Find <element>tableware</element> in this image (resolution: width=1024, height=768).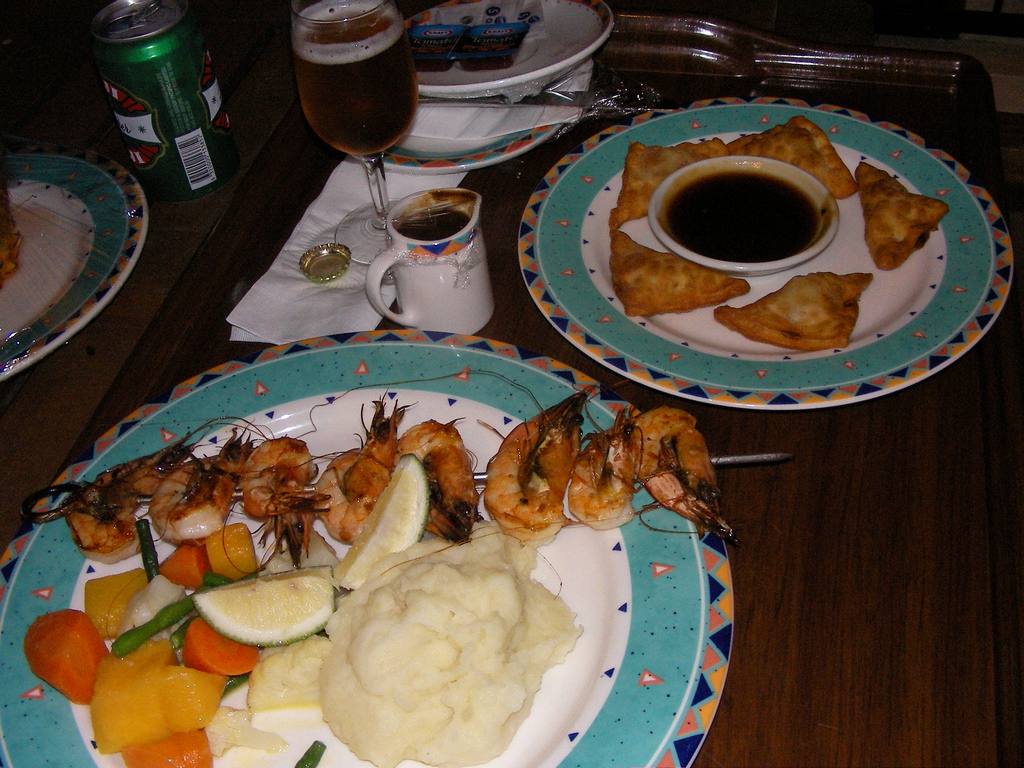
box=[0, 326, 737, 767].
